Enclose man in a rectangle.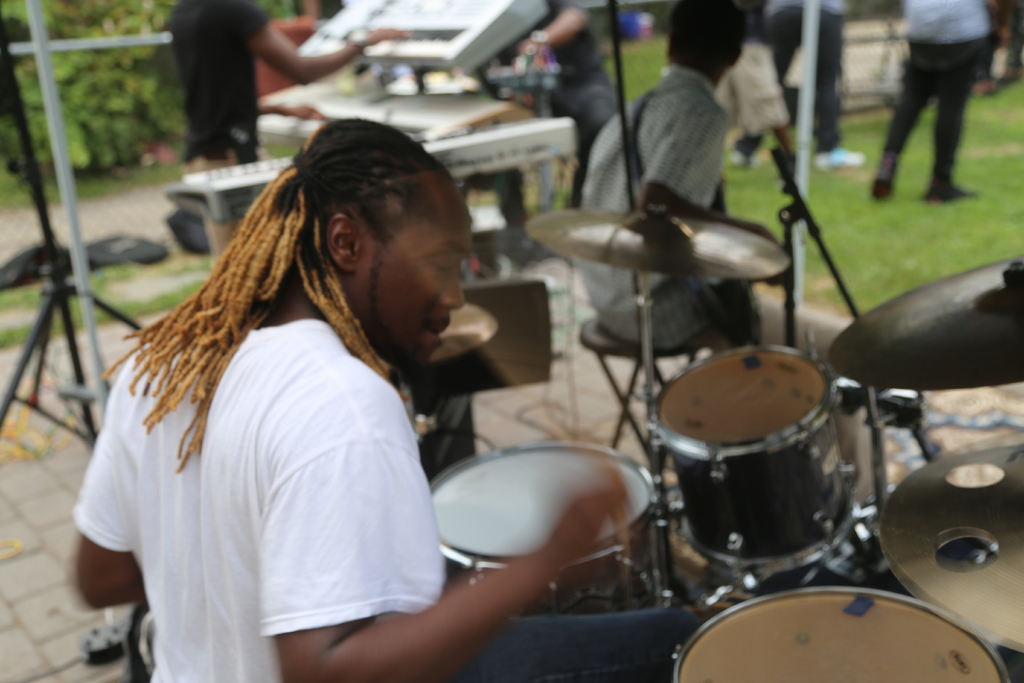
{"x1": 70, "y1": 119, "x2": 626, "y2": 682}.
